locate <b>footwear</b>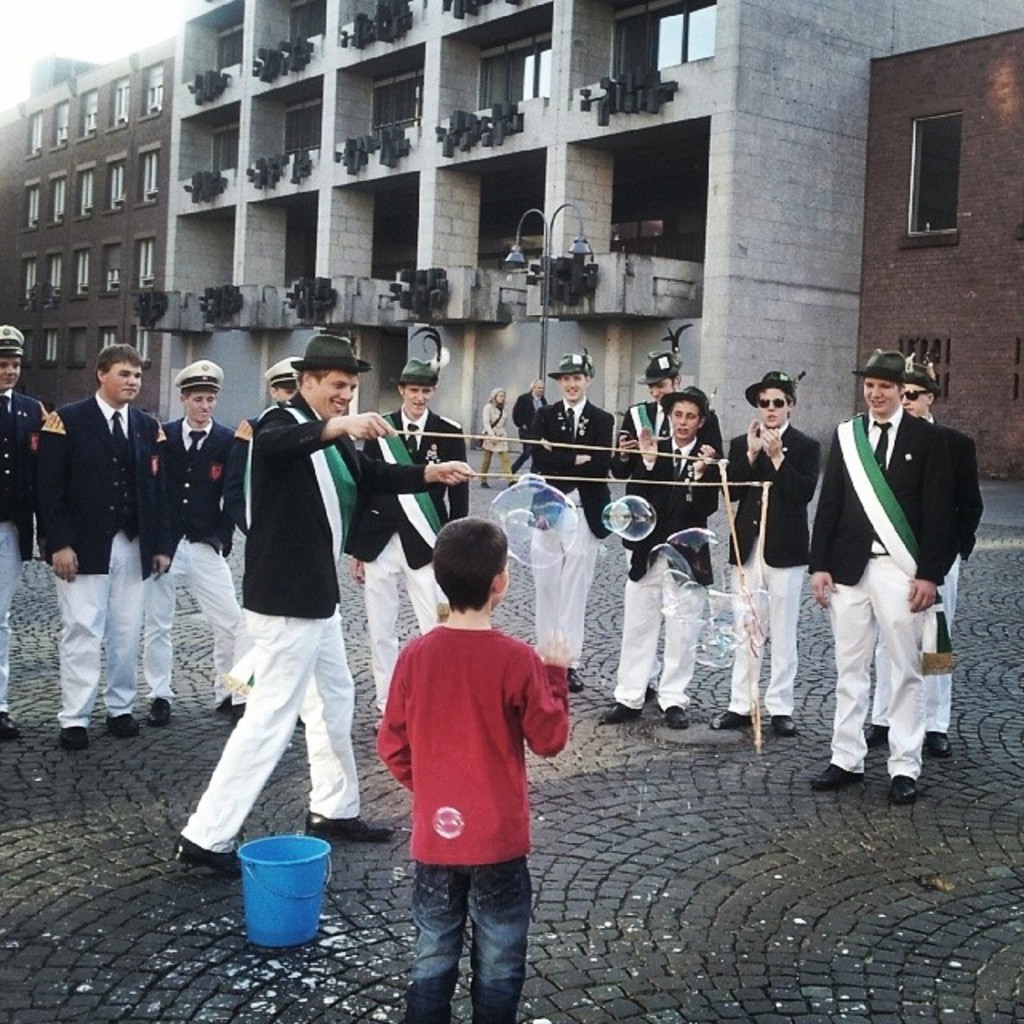
l=922, t=730, r=955, b=762
